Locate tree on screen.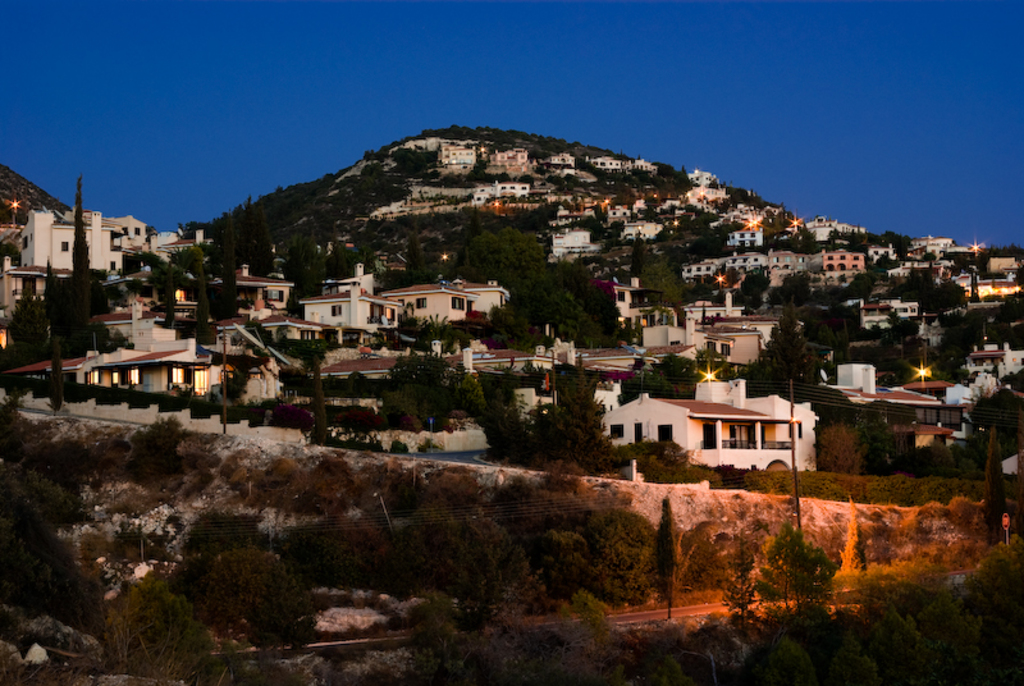
On screen at <box>758,525,838,613</box>.
